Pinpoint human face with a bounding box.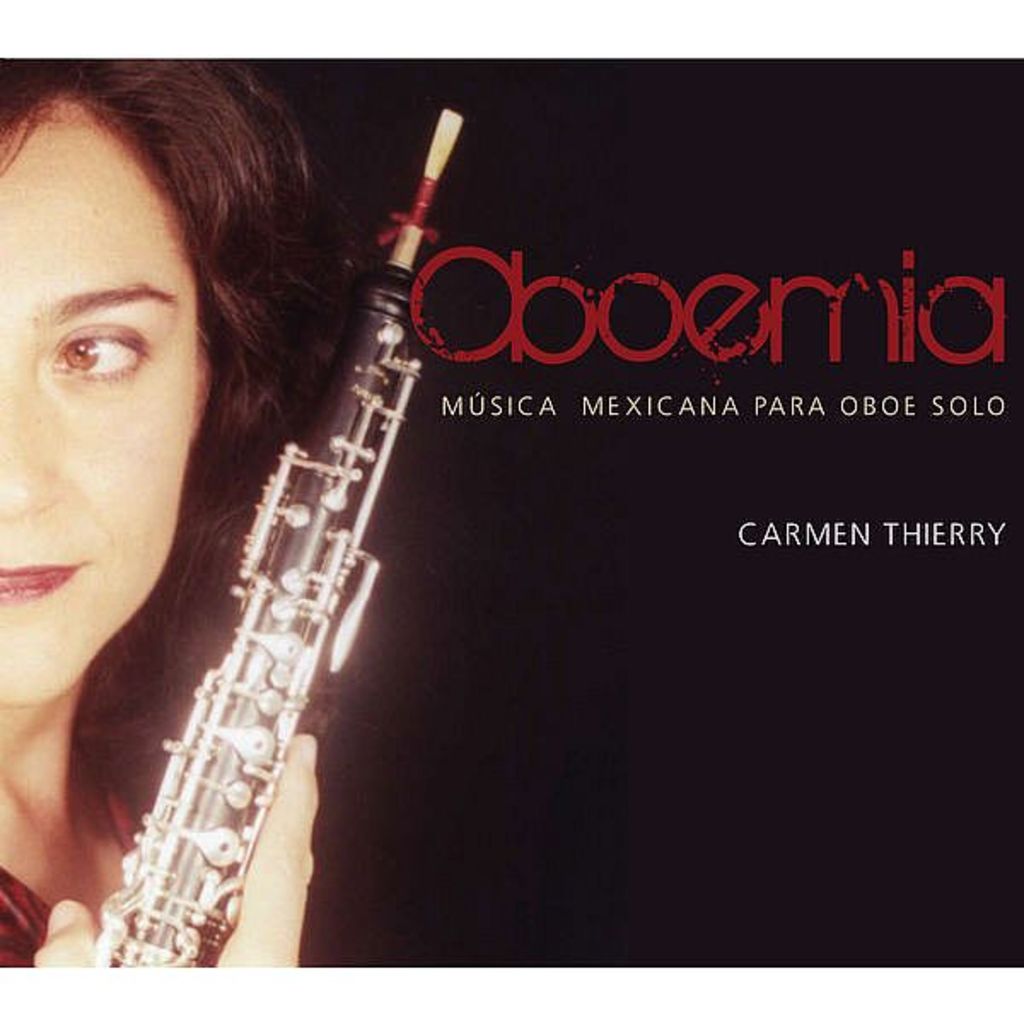
0,140,200,696.
